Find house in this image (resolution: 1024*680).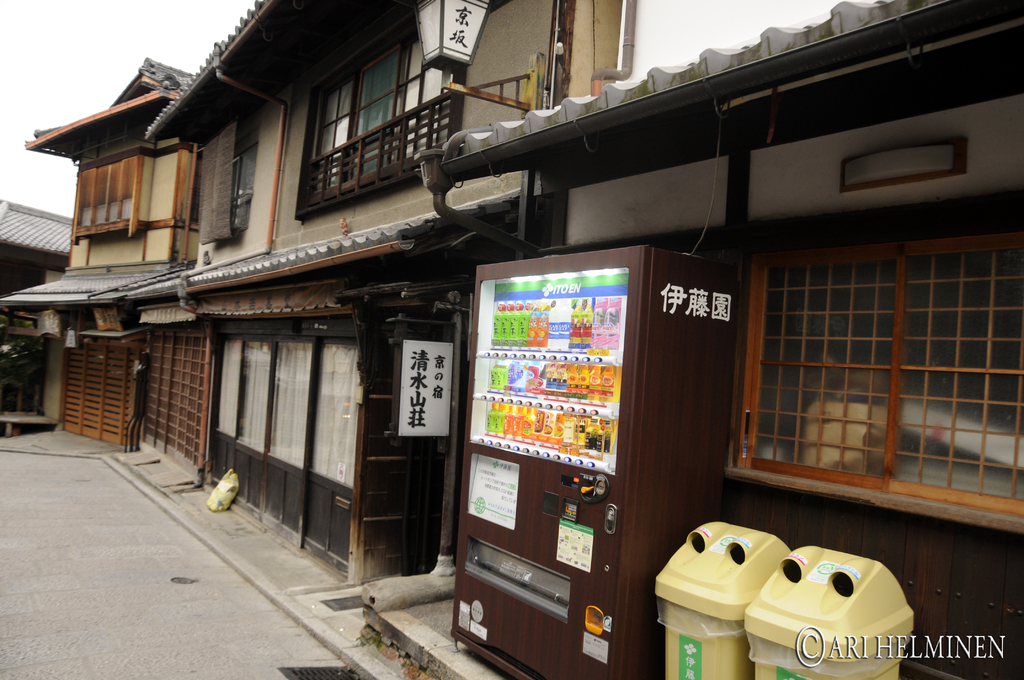
[x1=402, y1=0, x2=1023, y2=679].
